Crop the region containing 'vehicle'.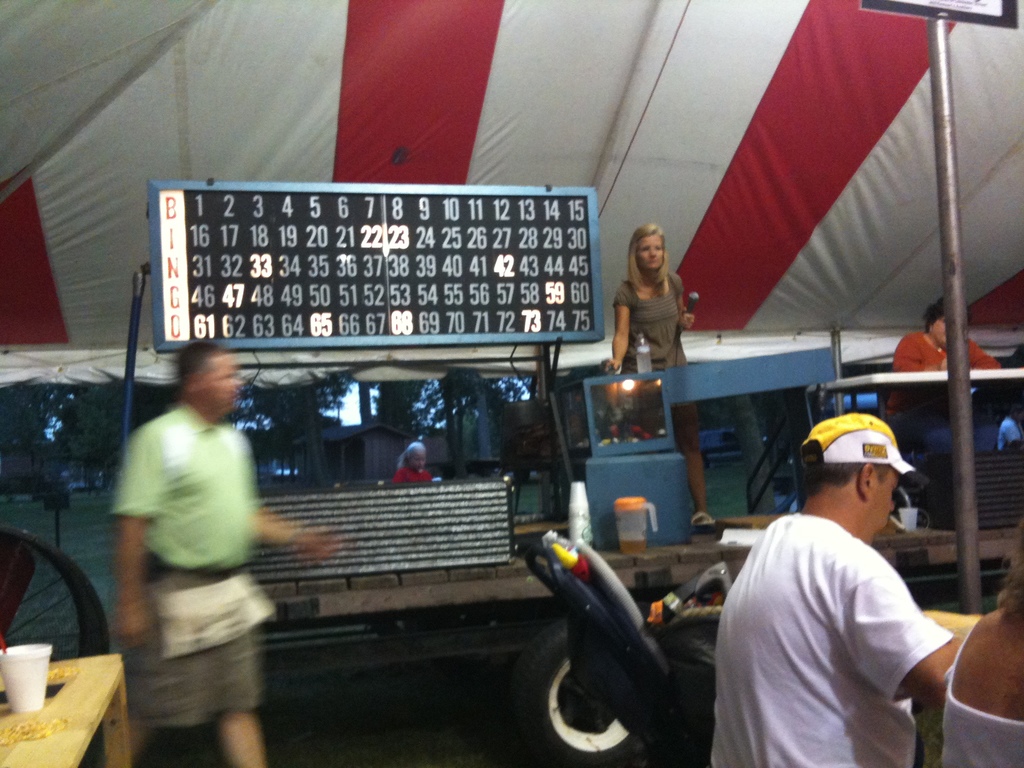
Crop region: 0,331,1014,683.
